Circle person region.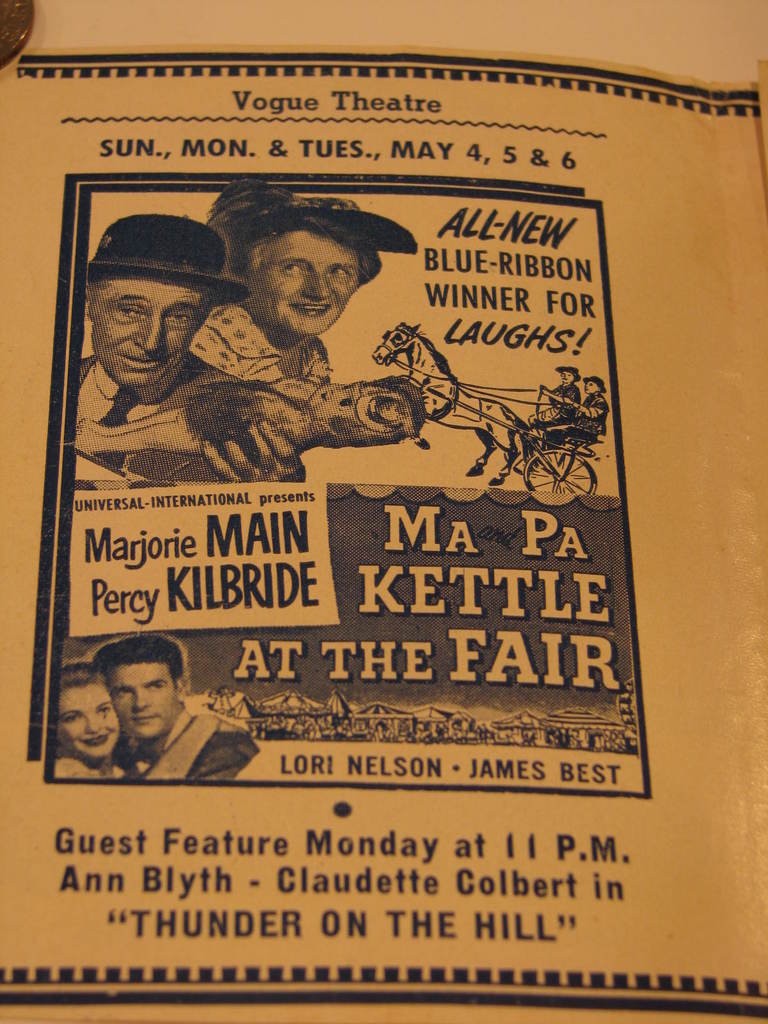
Region: pyautogui.locateOnScreen(188, 181, 418, 393).
